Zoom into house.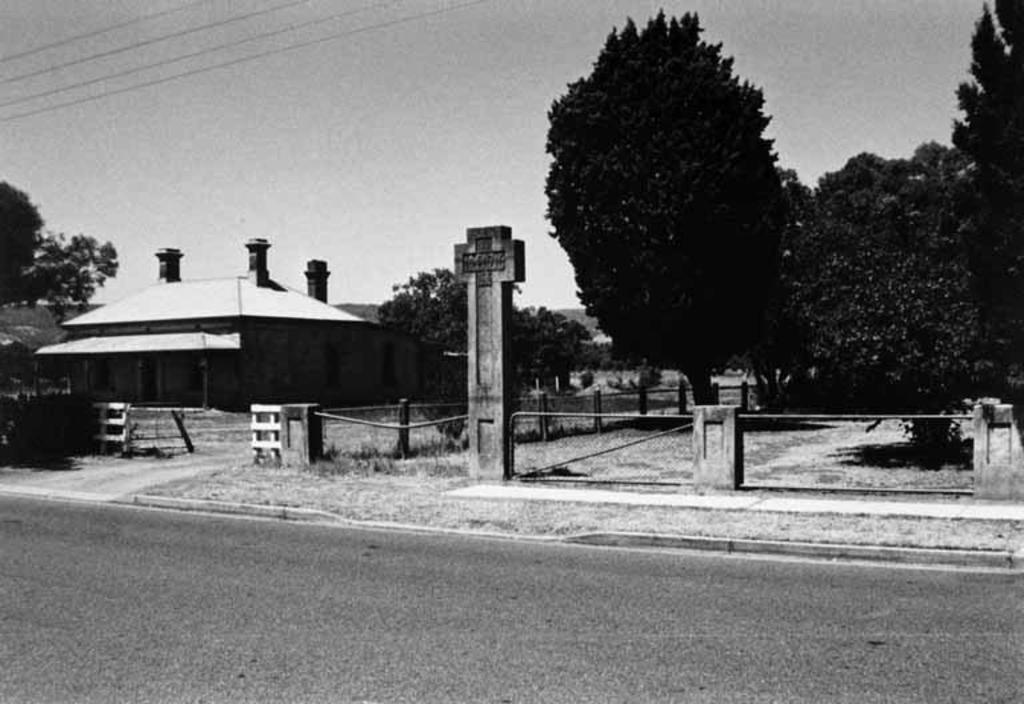
Zoom target: pyautogui.locateOnScreen(32, 239, 380, 452).
